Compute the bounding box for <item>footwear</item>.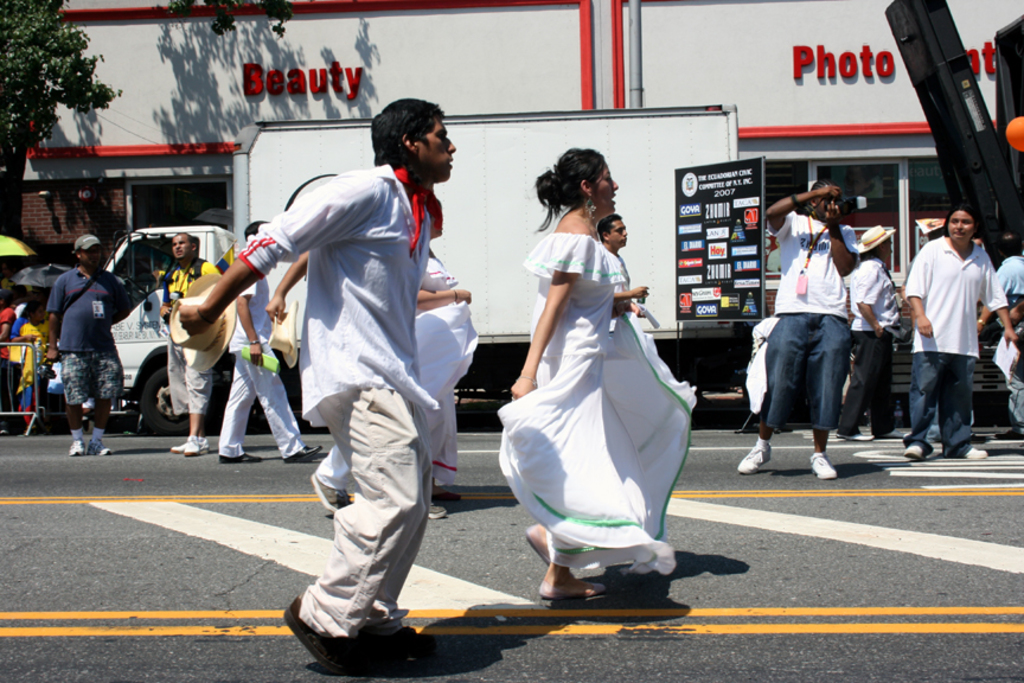
837 432 876 440.
